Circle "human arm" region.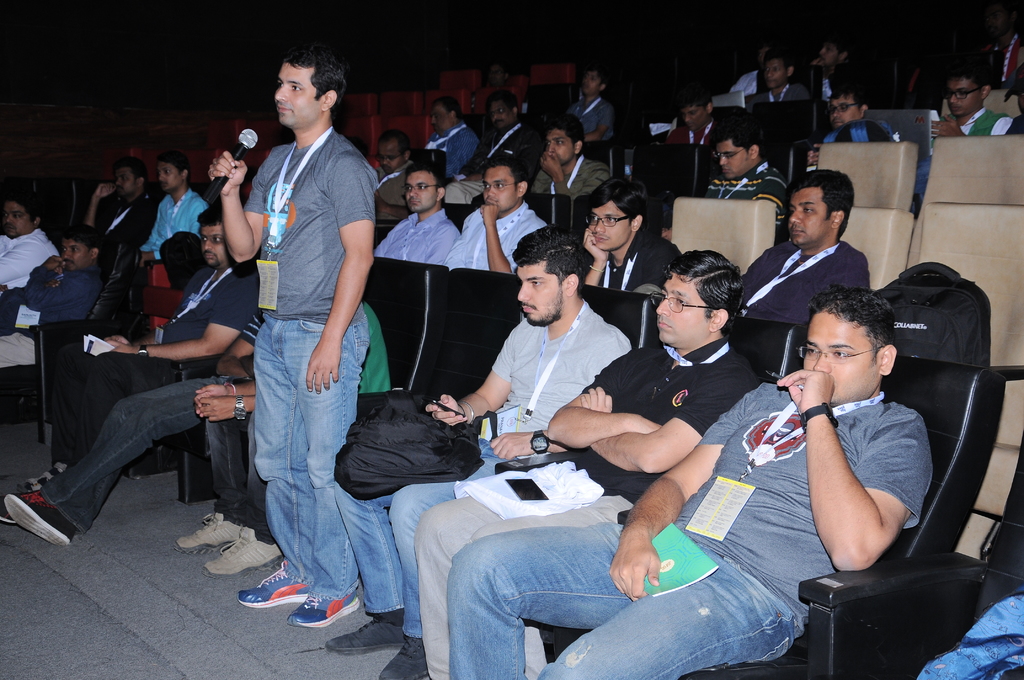
Region: [658,182,707,241].
